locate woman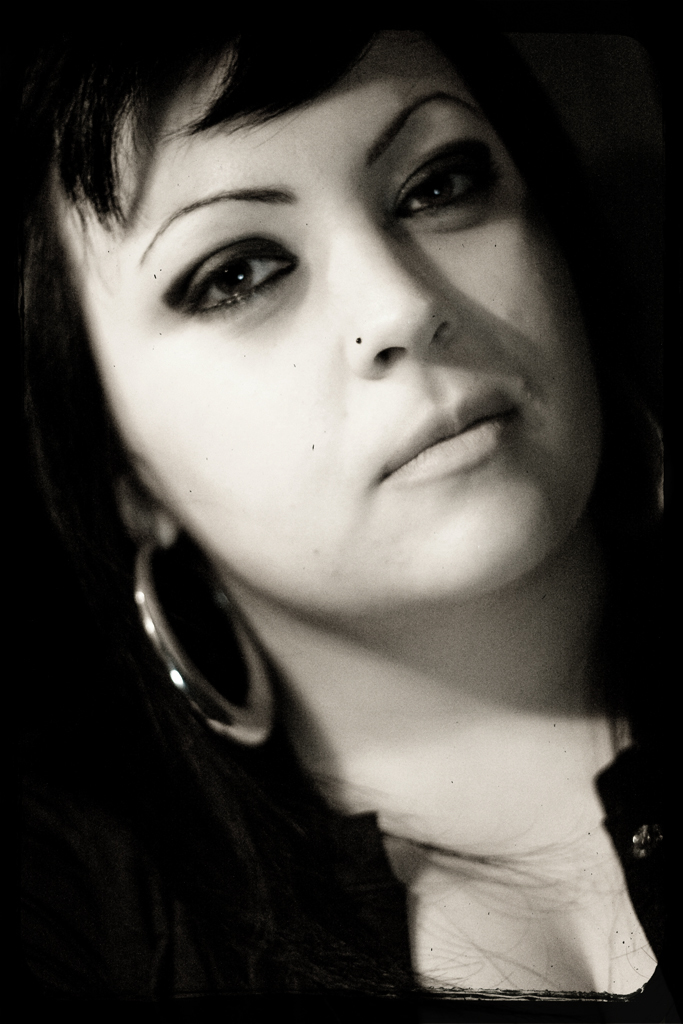
select_region(5, 11, 658, 995)
